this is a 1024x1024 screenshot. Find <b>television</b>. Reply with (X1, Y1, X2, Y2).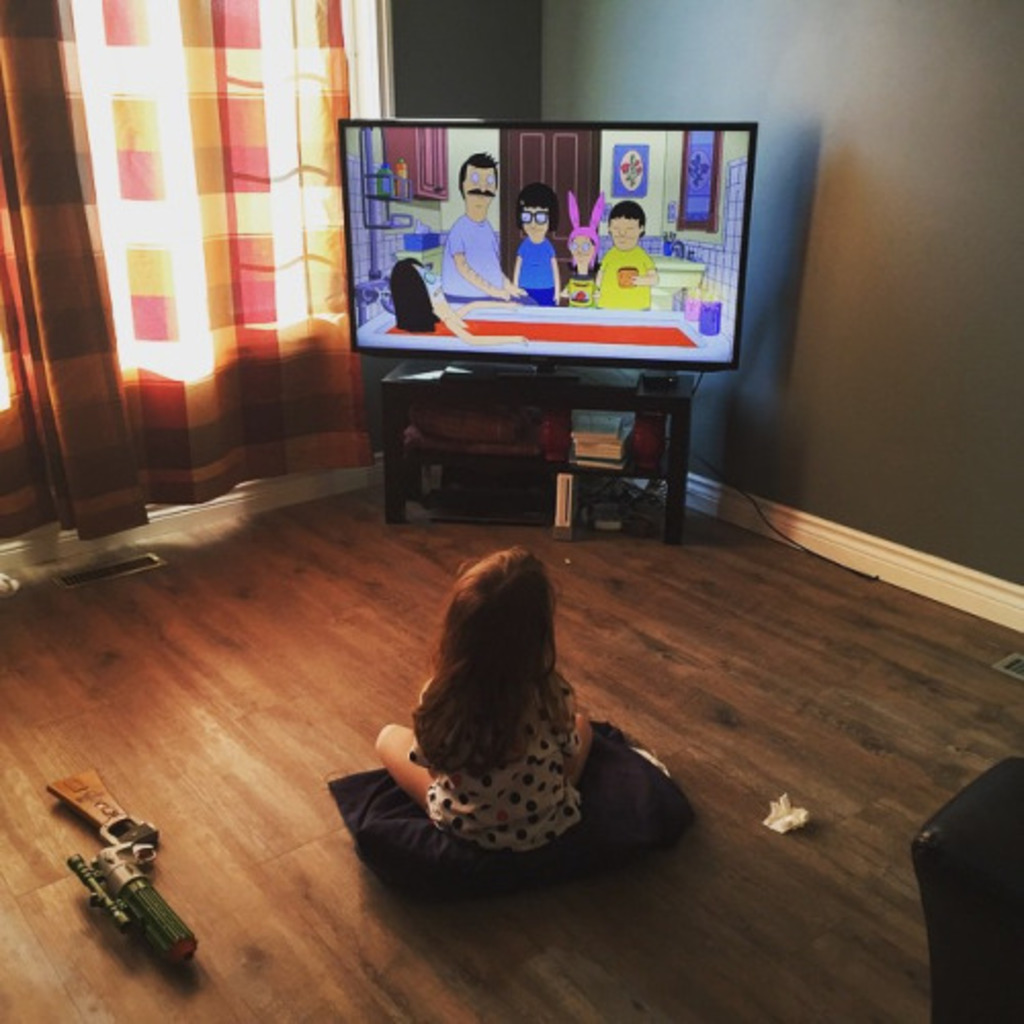
(336, 117, 758, 383).
